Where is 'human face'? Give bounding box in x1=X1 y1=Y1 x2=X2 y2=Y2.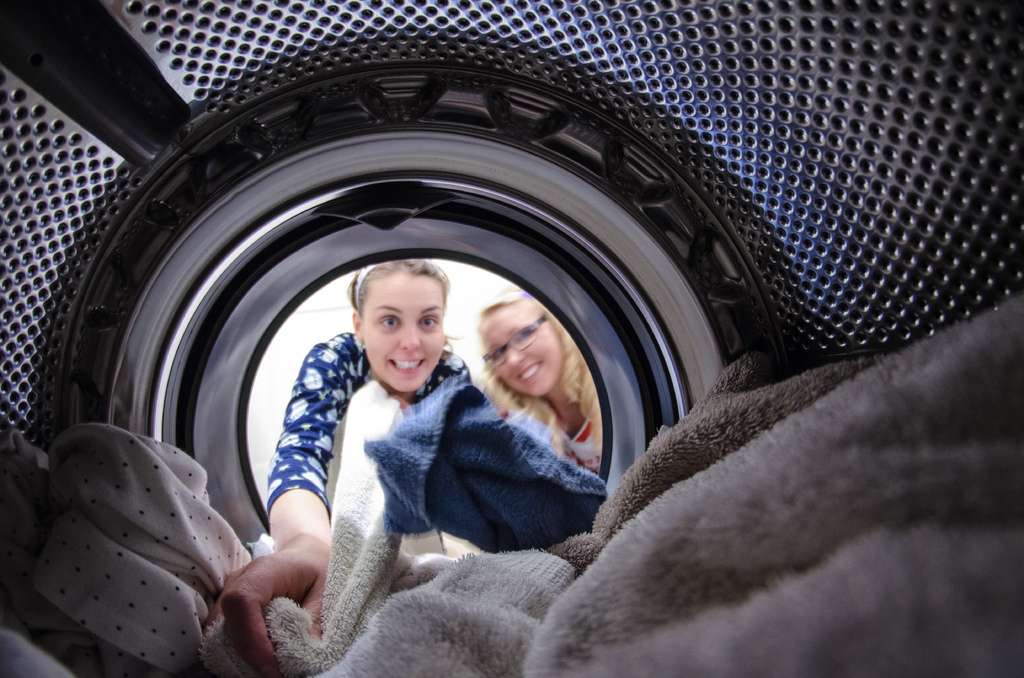
x1=362 y1=271 x2=454 y2=389.
